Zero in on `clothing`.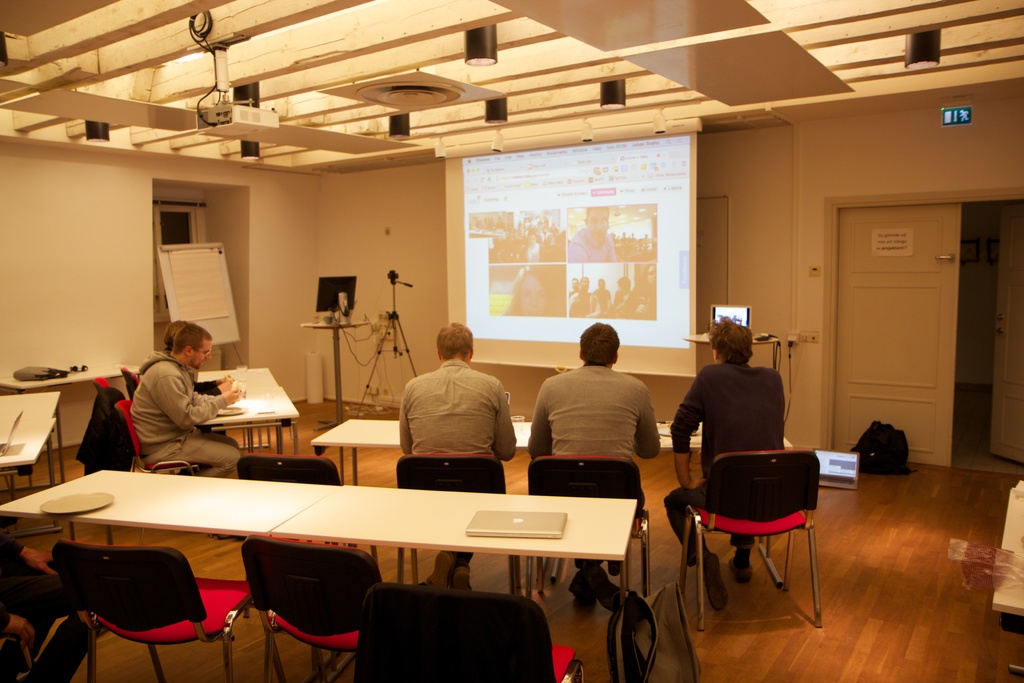
Zeroed in: 525 360 662 473.
